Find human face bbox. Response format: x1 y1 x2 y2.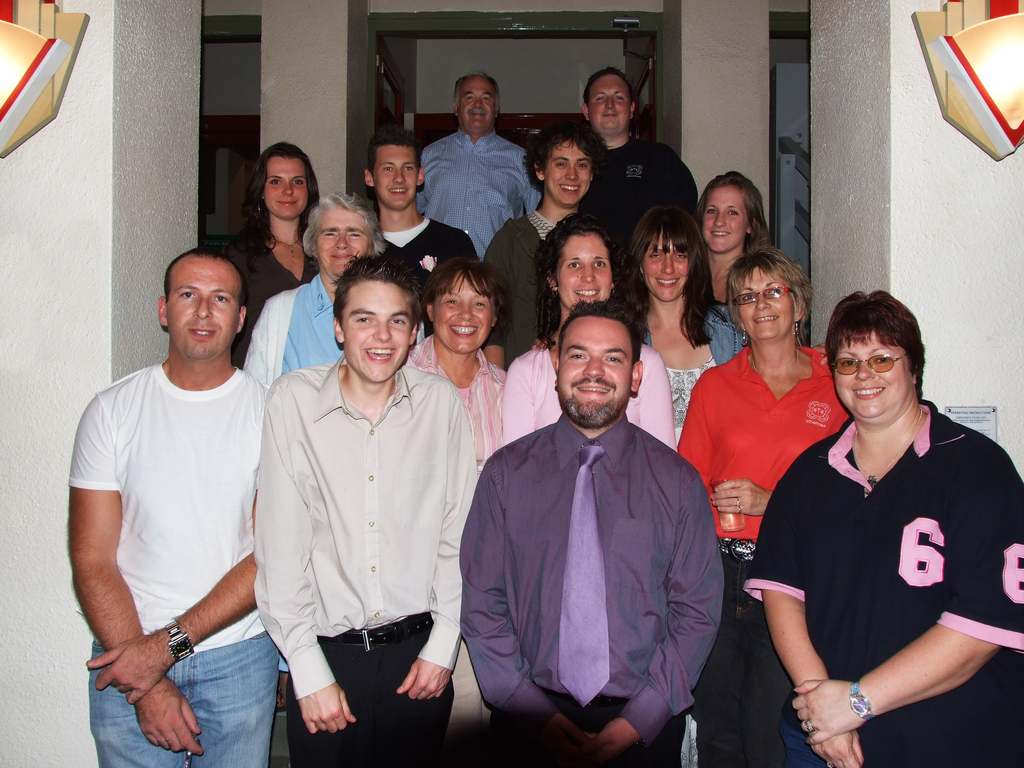
740 257 794 340.
